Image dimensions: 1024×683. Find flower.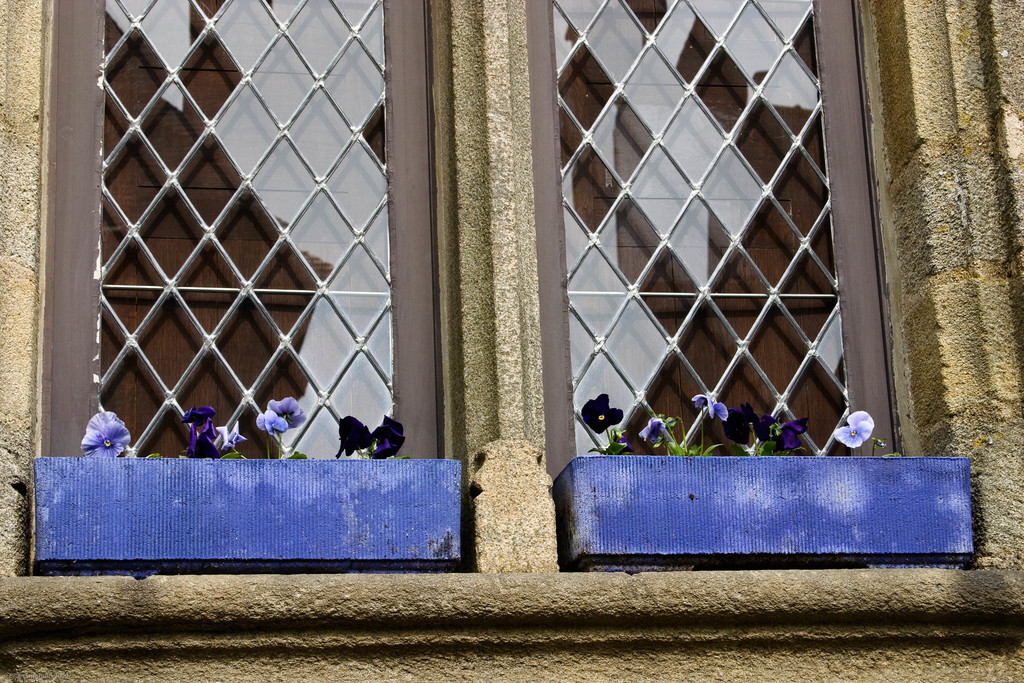
region(182, 404, 215, 458).
